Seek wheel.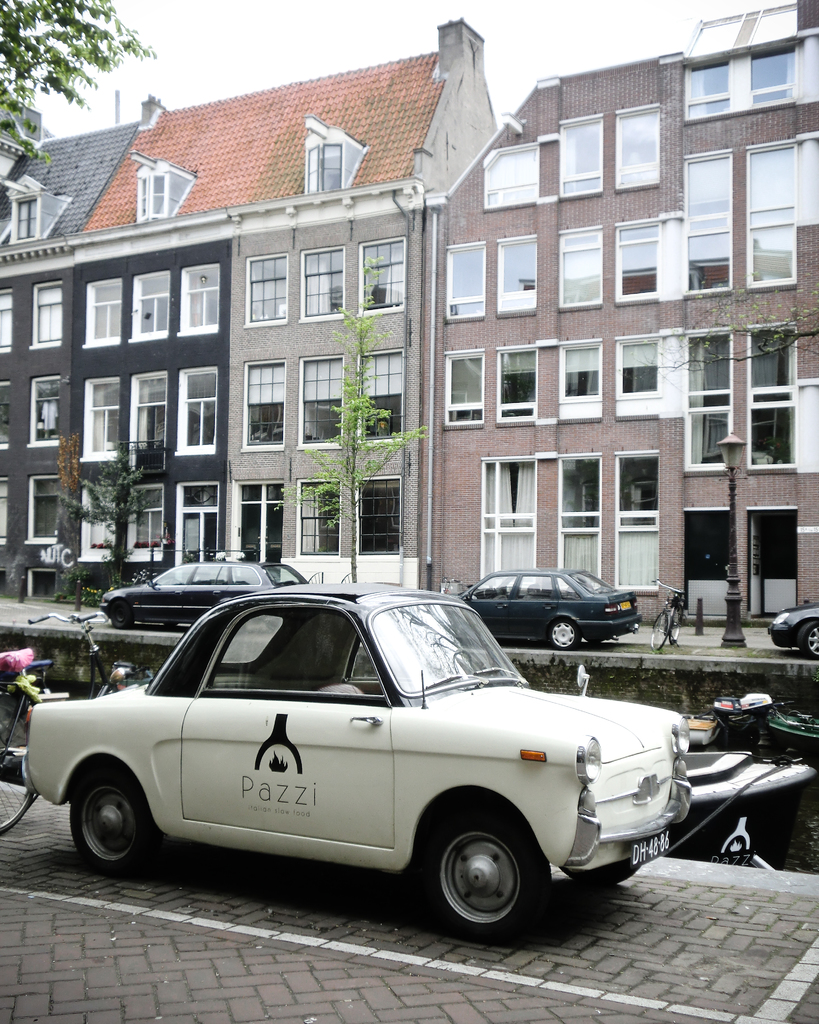
bbox(0, 690, 42, 844).
